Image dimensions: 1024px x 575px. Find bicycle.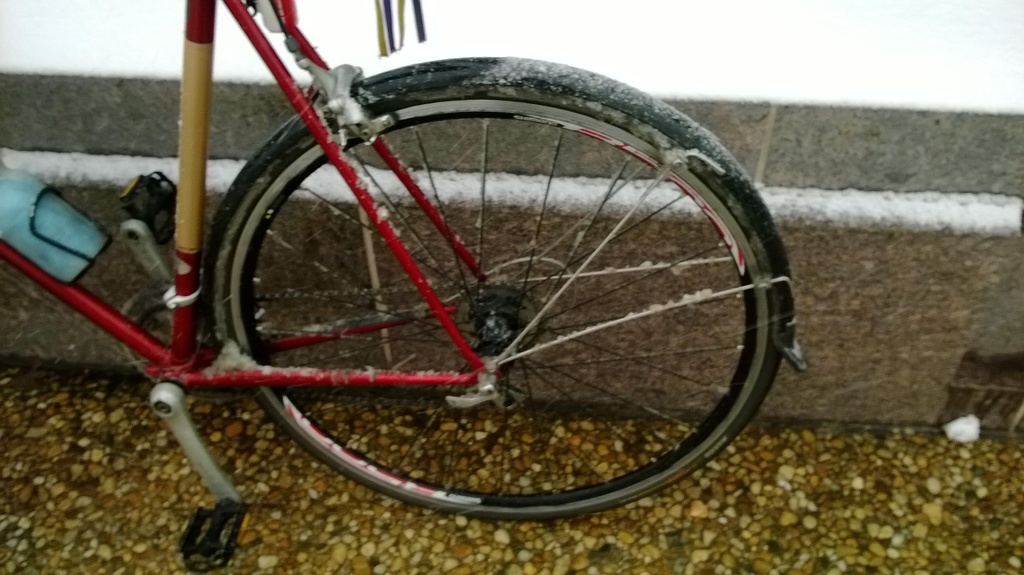
<box>42,0,873,560</box>.
